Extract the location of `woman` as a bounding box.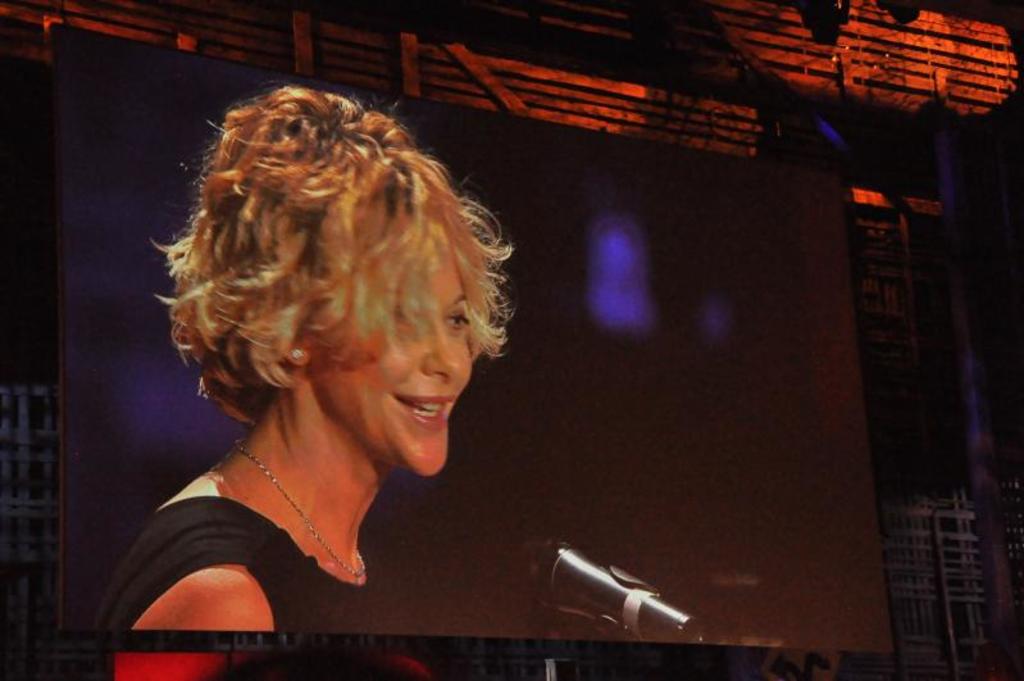
[x1=92, y1=85, x2=515, y2=628].
